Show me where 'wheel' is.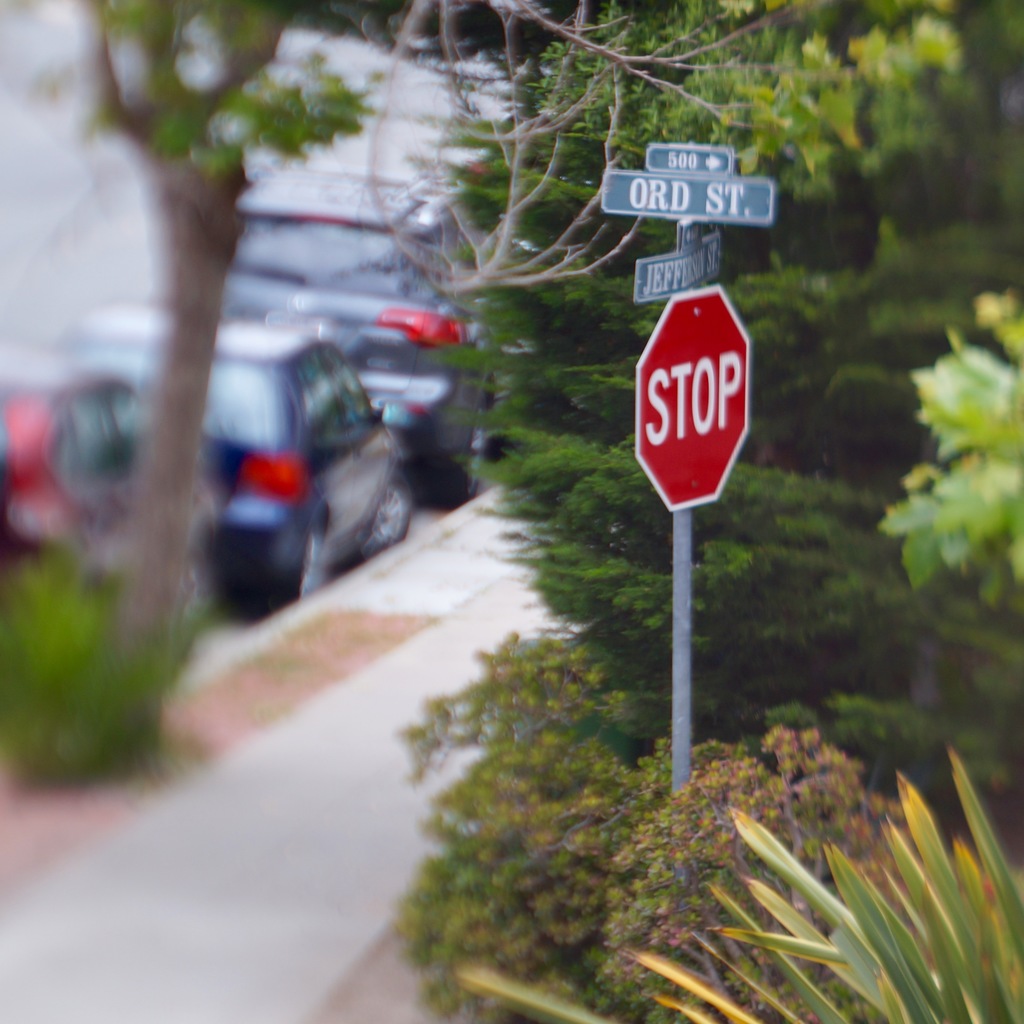
'wheel' is at x1=445, y1=463, x2=477, y2=509.
